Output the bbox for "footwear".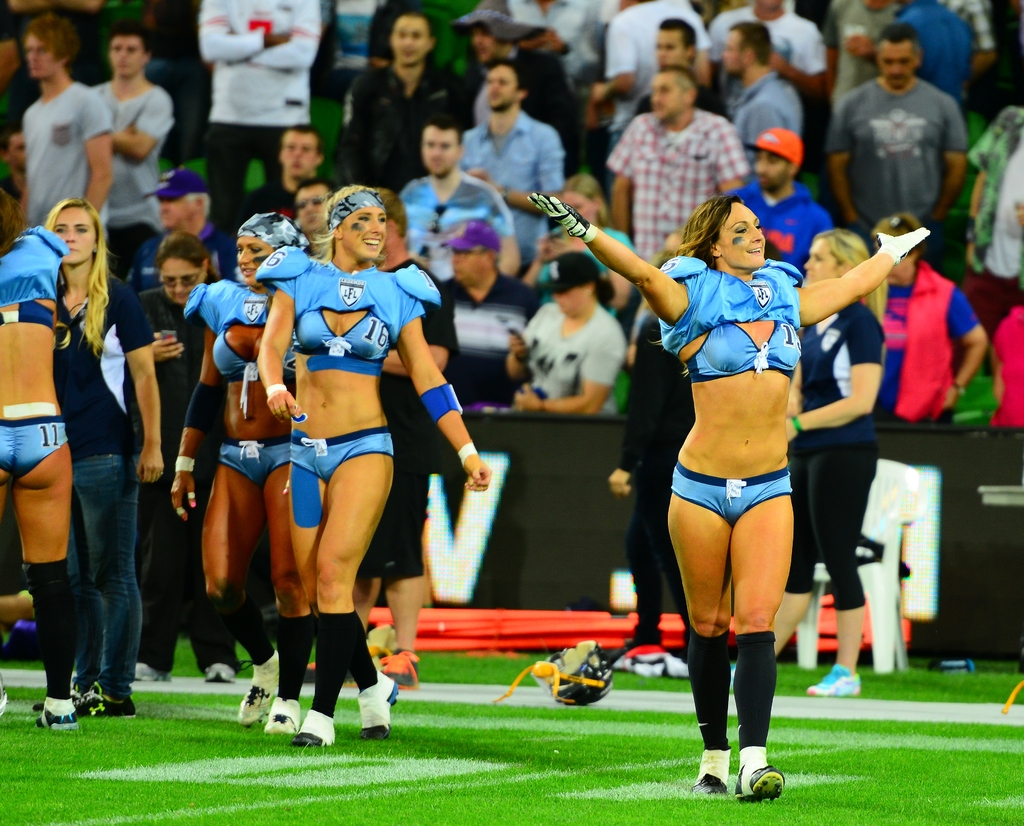
x1=70 y1=685 x2=137 y2=718.
